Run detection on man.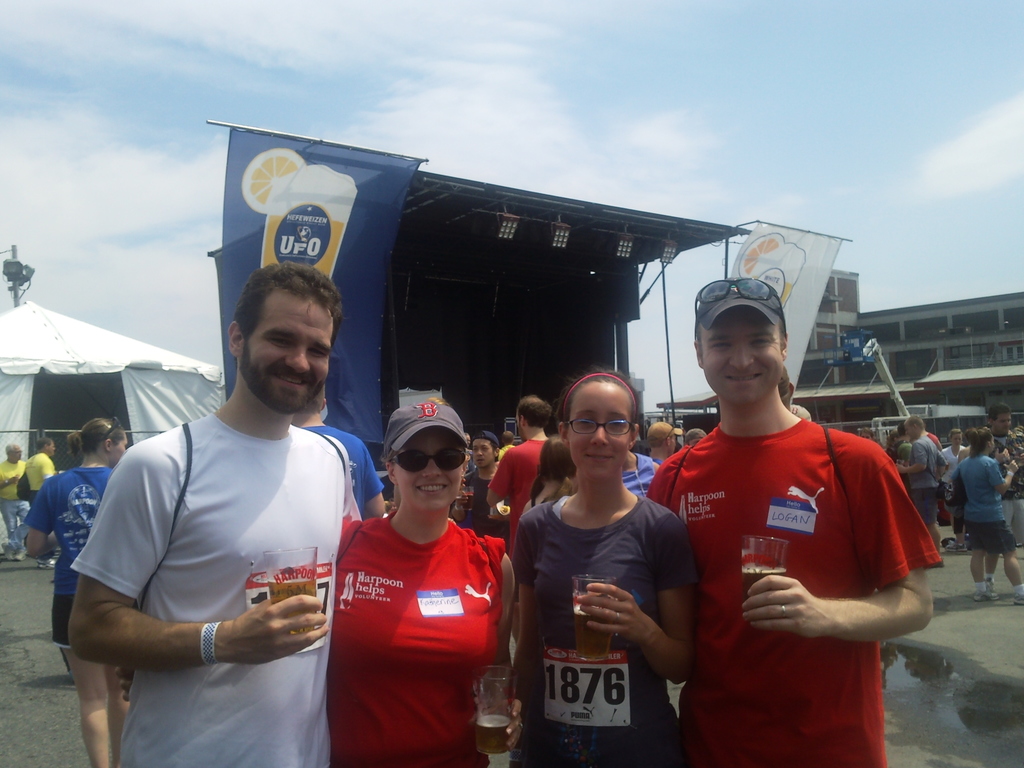
Result: detection(452, 429, 513, 551).
